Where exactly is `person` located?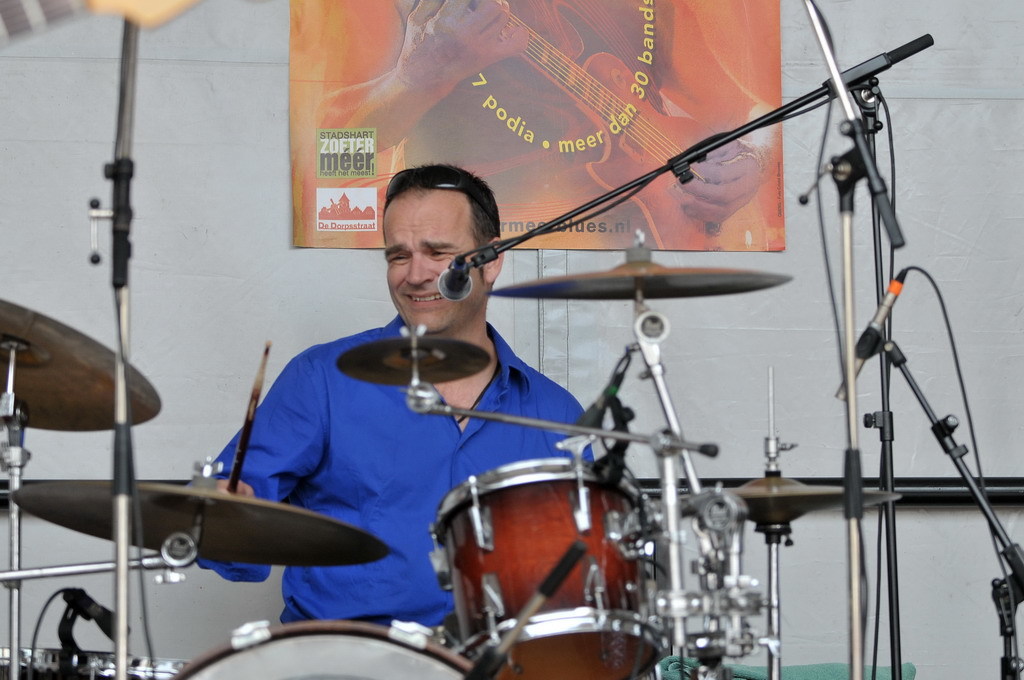
Its bounding box is (left=165, top=158, right=618, bottom=679).
